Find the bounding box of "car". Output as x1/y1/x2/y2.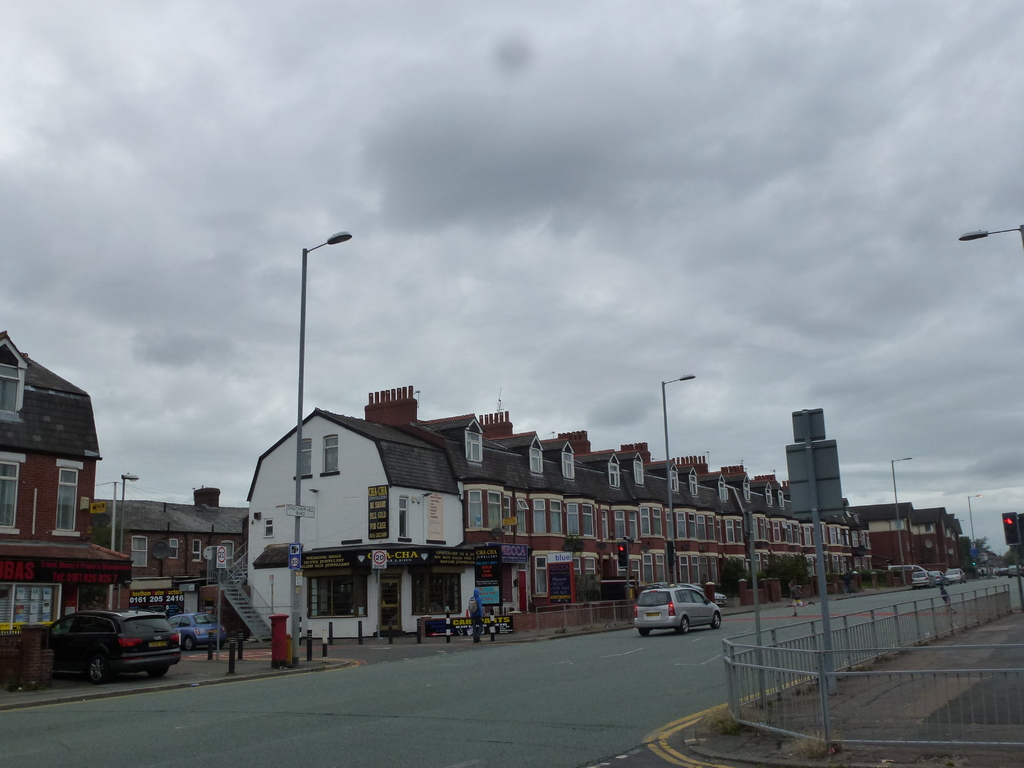
1006/564/1020/577.
